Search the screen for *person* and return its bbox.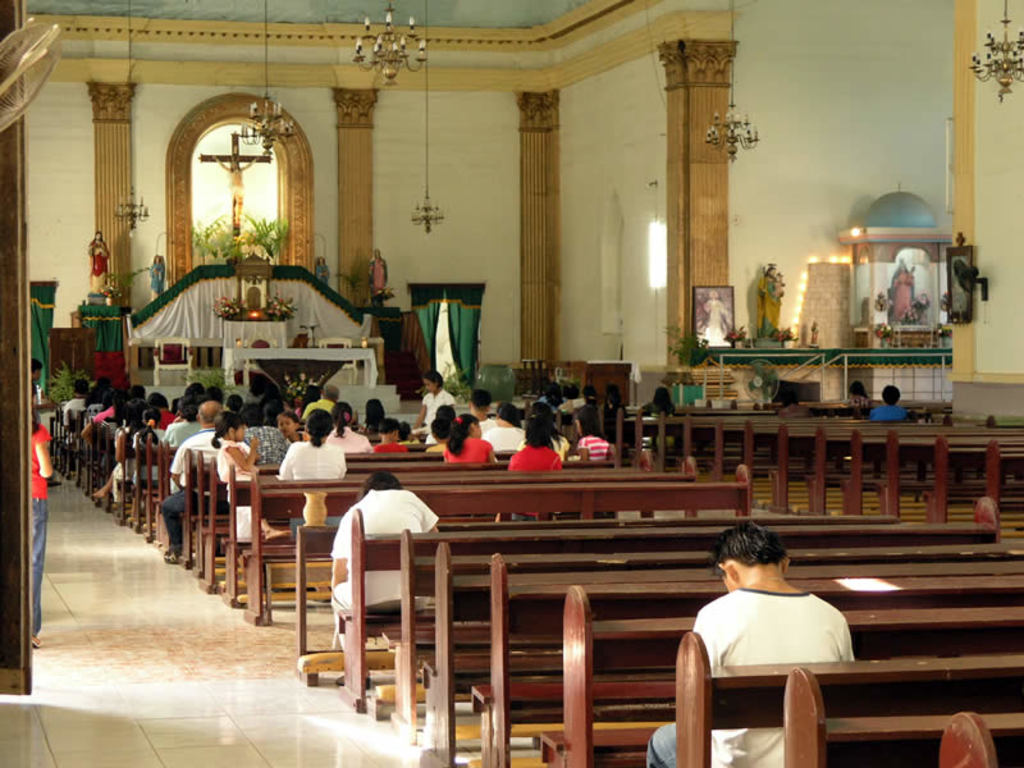
Found: <region>323, 466, 452, 695</region>.
